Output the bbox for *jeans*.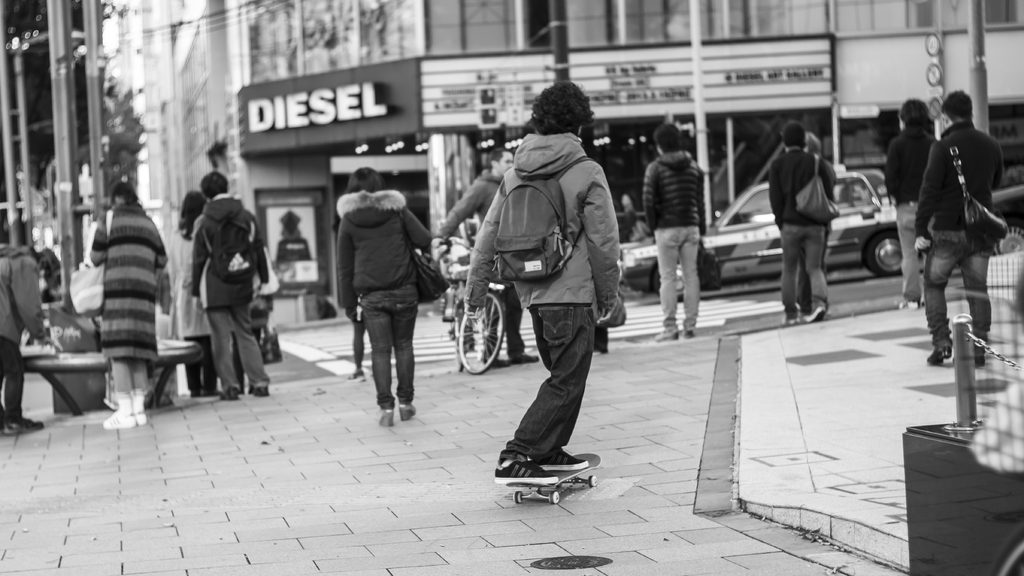
[left=212, top=297, right=272, bottom=393].
